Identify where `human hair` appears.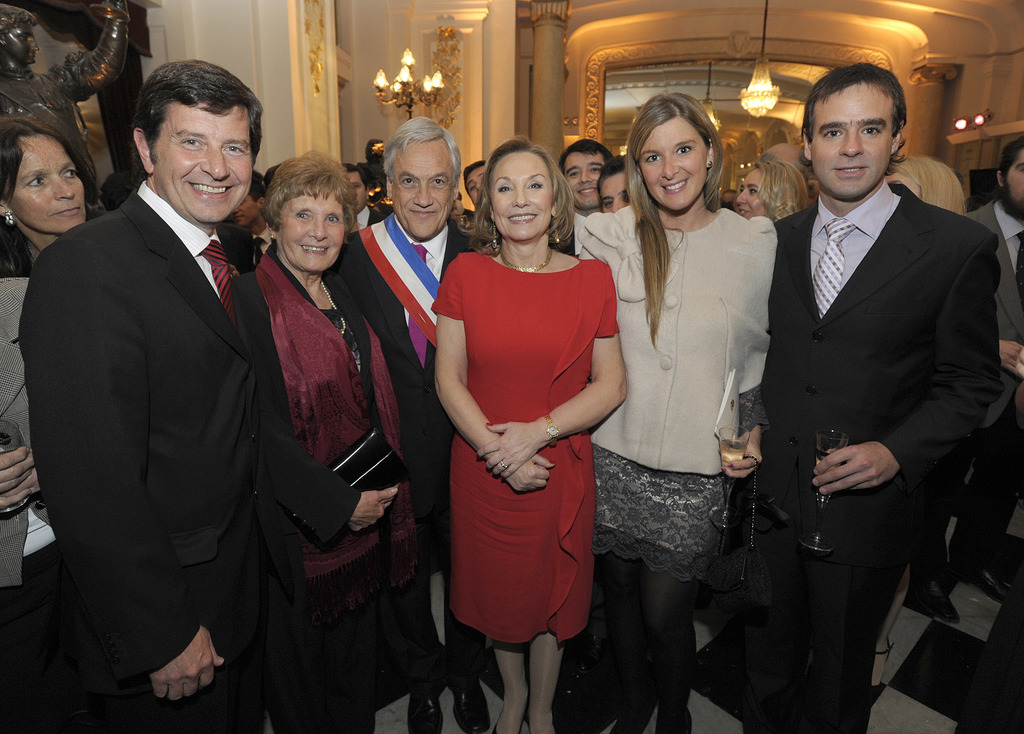
Appears at <box>594,153,632,189</box>.
